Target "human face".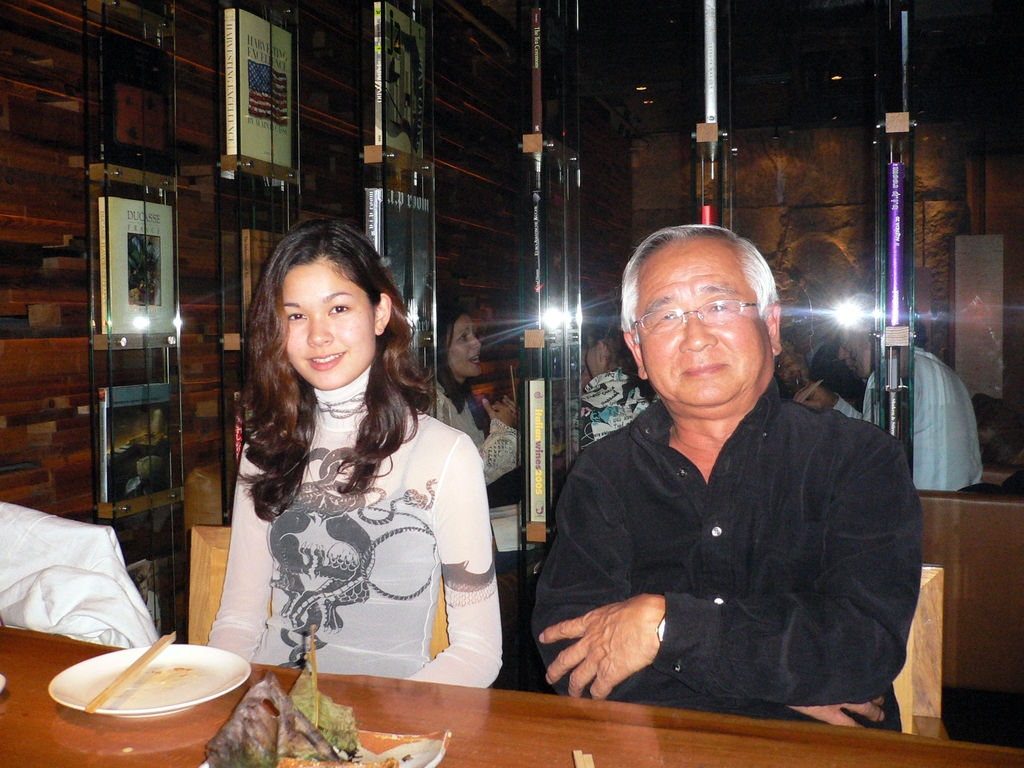
Target region: 282, 252, 374, 389.
